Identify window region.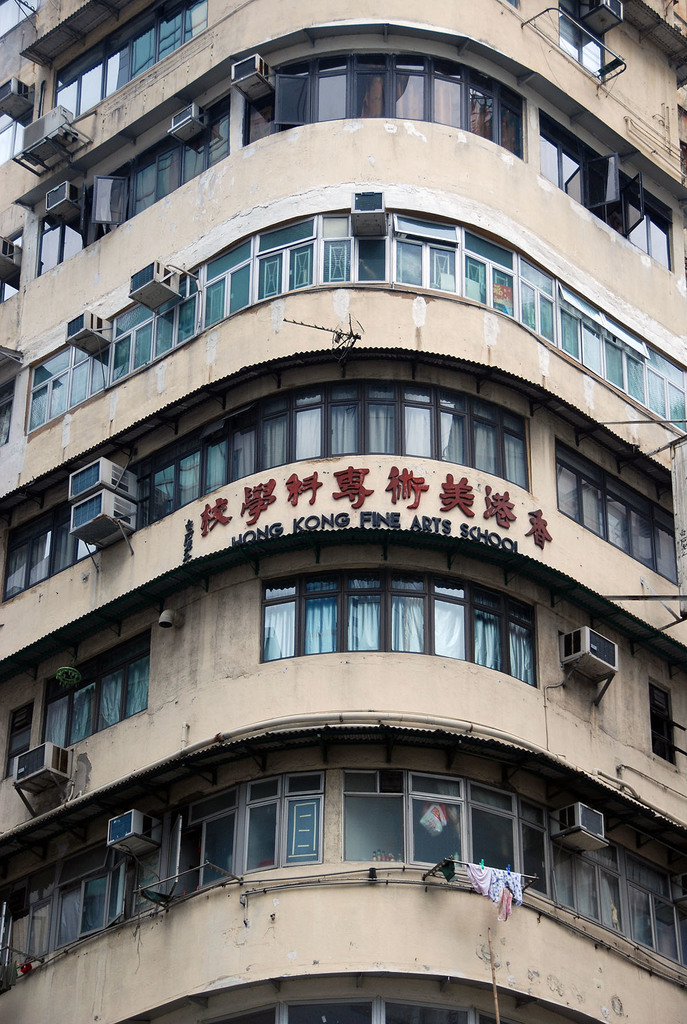
Region: [left=38, top=626, right=152, bottom=759].
